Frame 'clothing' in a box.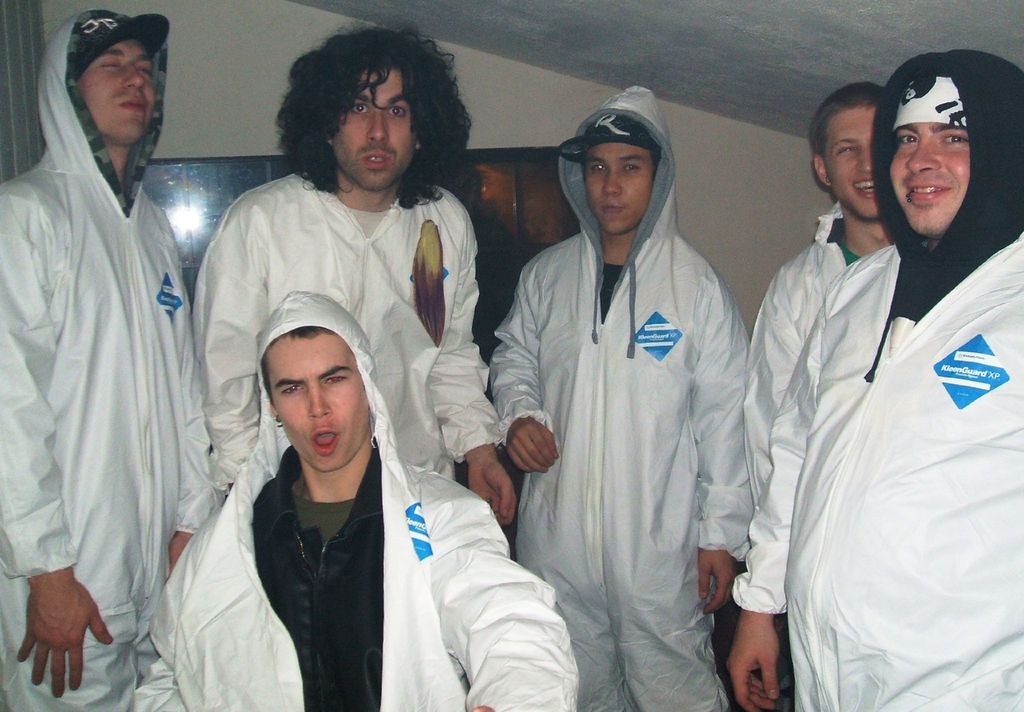
BBox(737, 201, 861, 495).
